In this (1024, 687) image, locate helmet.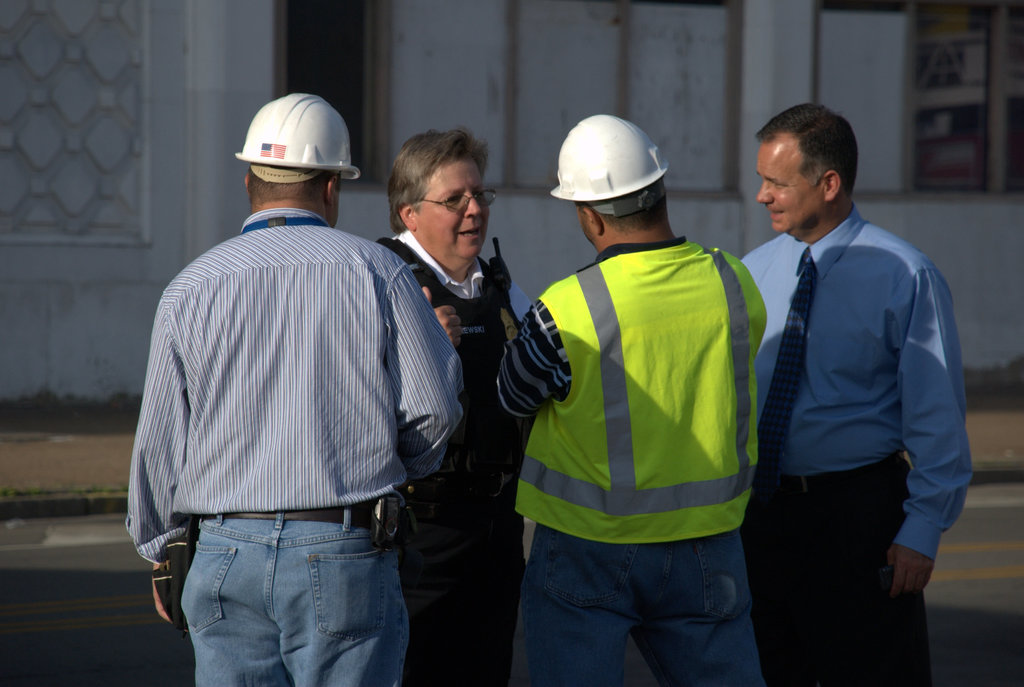
Bounding box: bbox=(545, 121, 683, 245).
